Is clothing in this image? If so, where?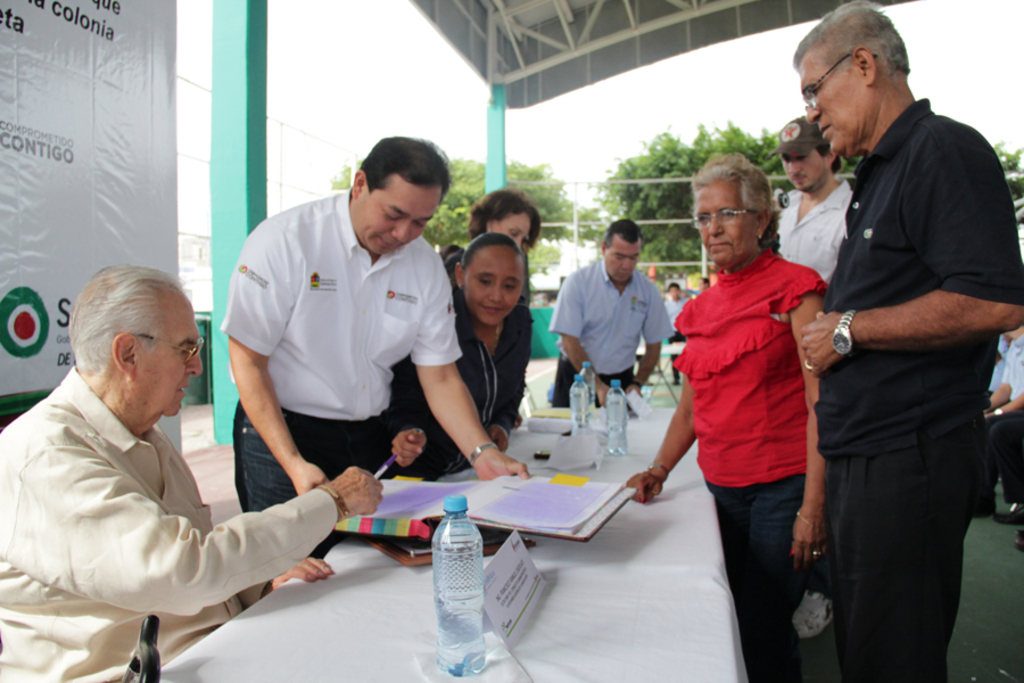
Yes, at [792,183,864,279].
